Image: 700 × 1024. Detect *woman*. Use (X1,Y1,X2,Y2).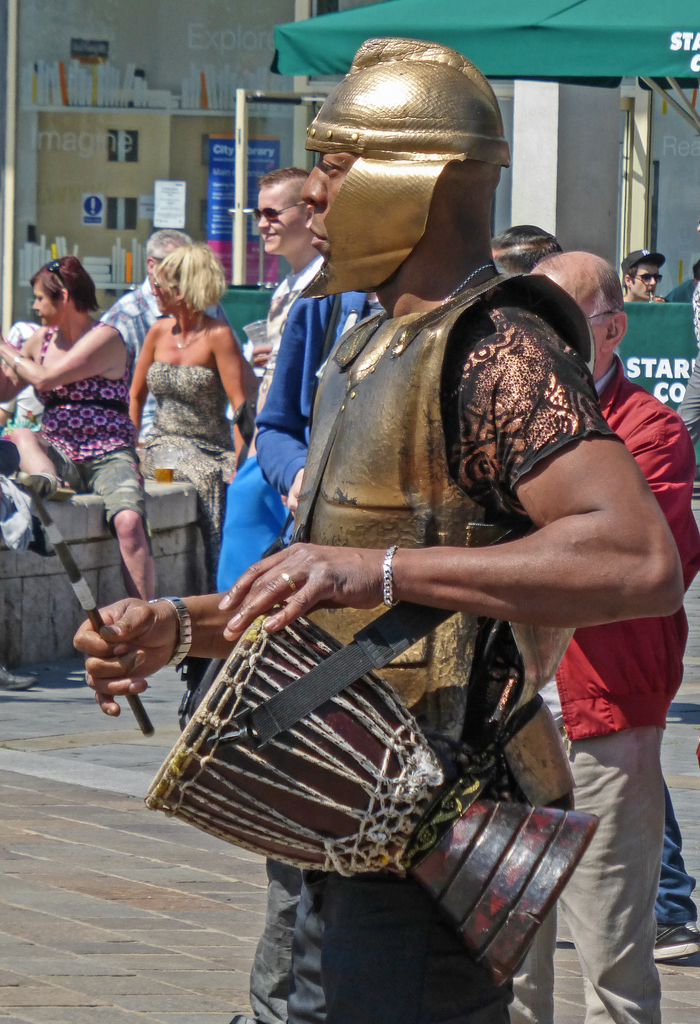
(89,229,248,621).
